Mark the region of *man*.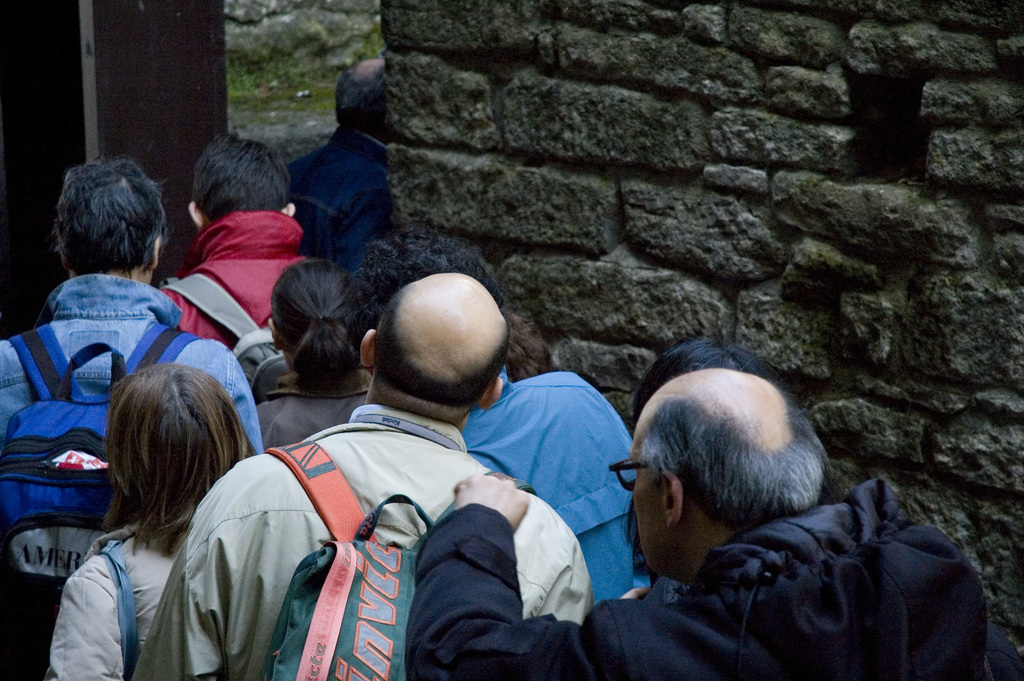
Region: bbox=[404, 365, 1023, 679].
